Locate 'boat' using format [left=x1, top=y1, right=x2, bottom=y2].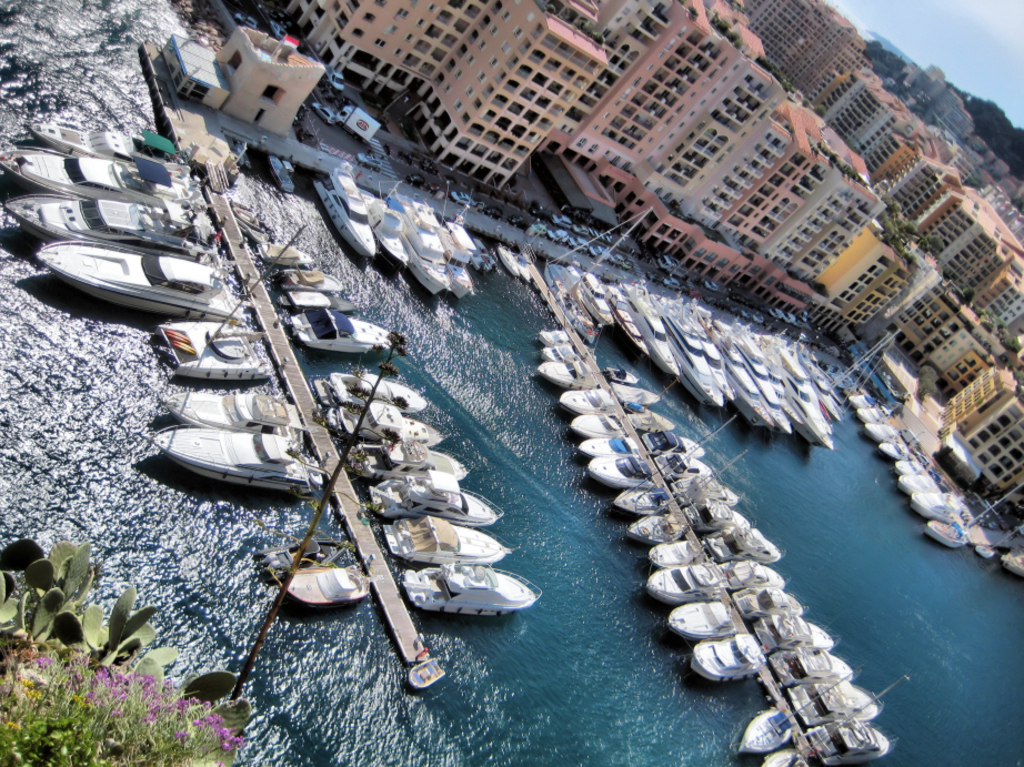
[left=854, top=403, right=887, bottom=418].
